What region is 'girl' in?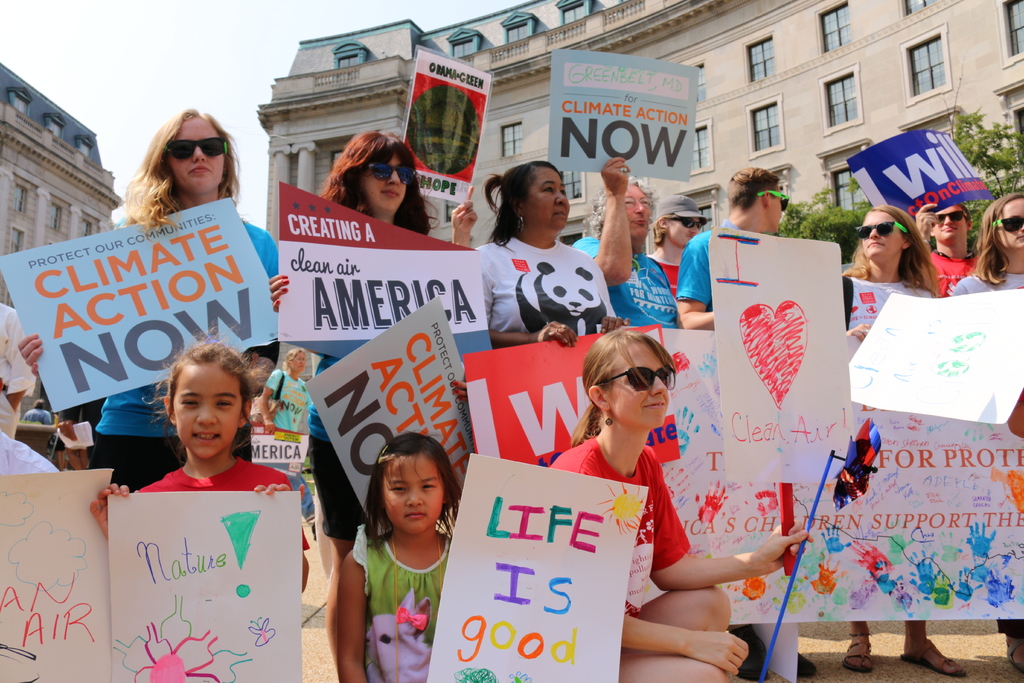
l=330, t=436, r=463, b=682.
